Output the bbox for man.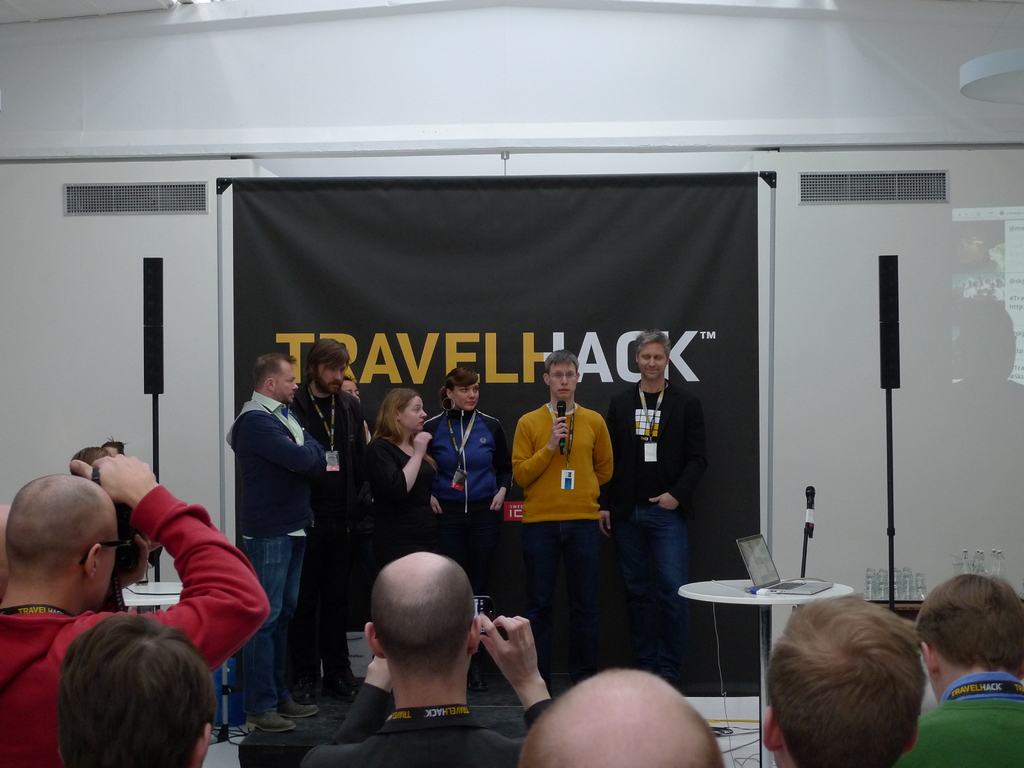
(0,448,271,767).
